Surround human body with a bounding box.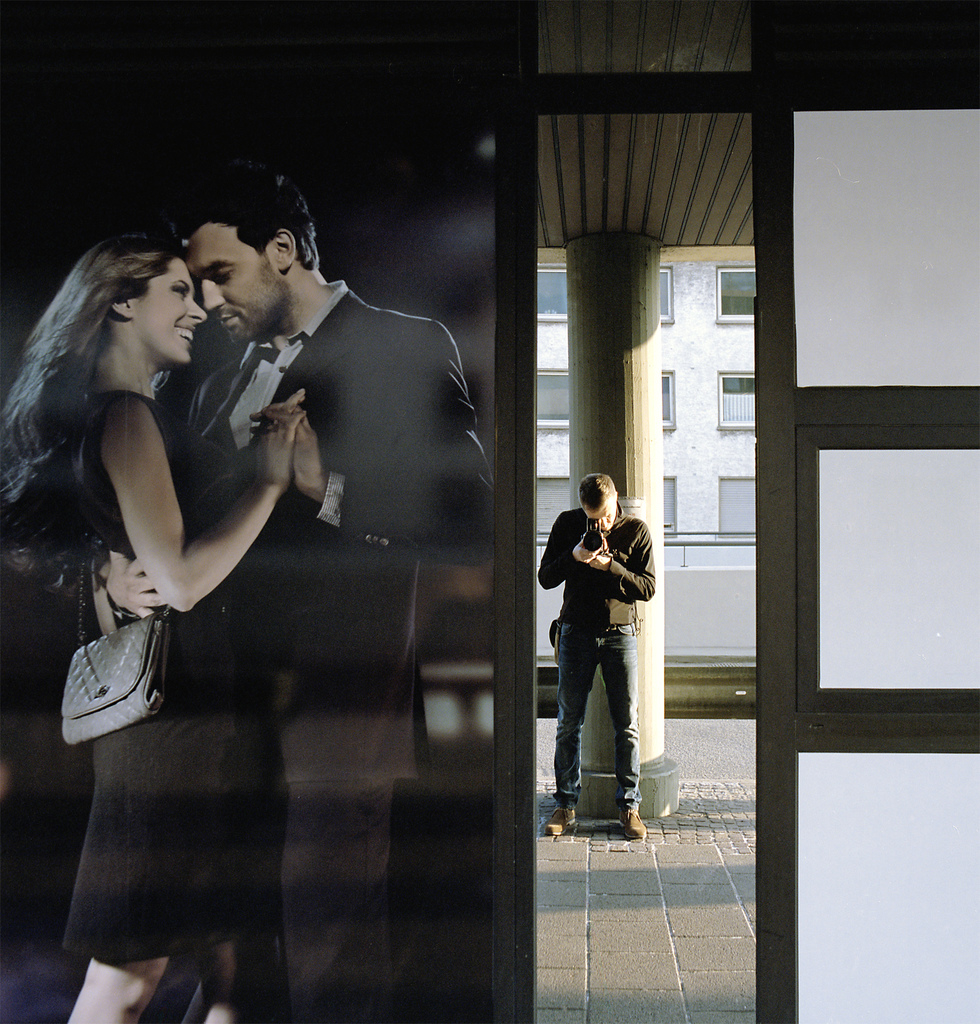
173, 277, 497, 1022.
